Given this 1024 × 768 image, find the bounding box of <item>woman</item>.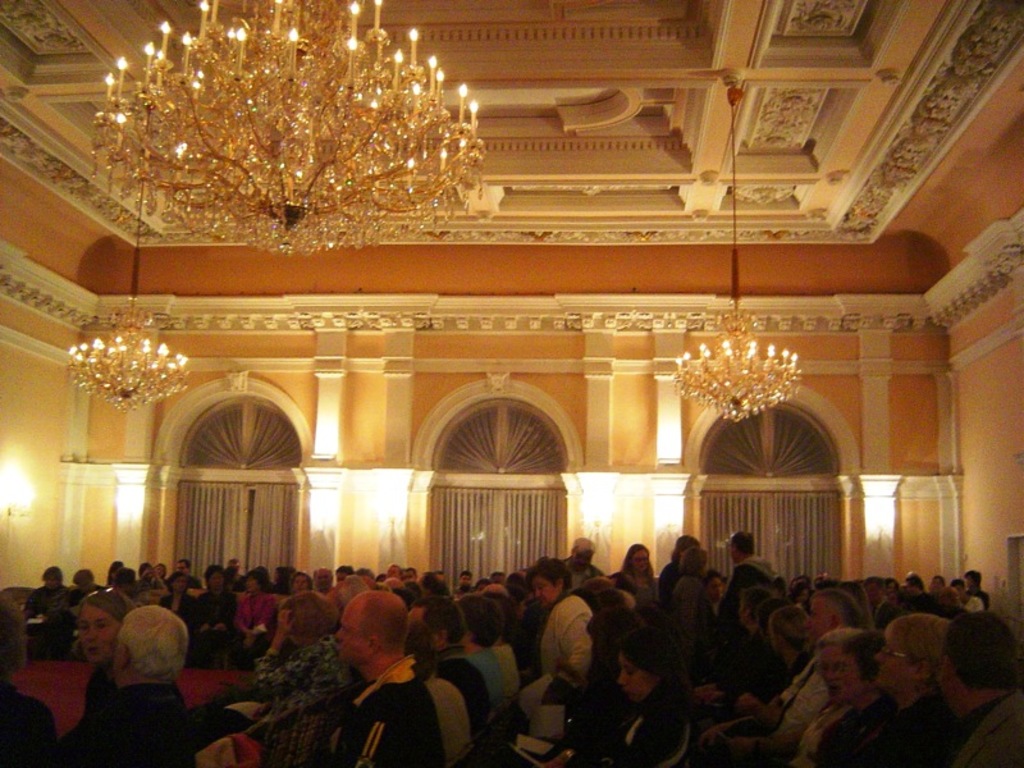
l=536, t=554, r=591, b=689.
